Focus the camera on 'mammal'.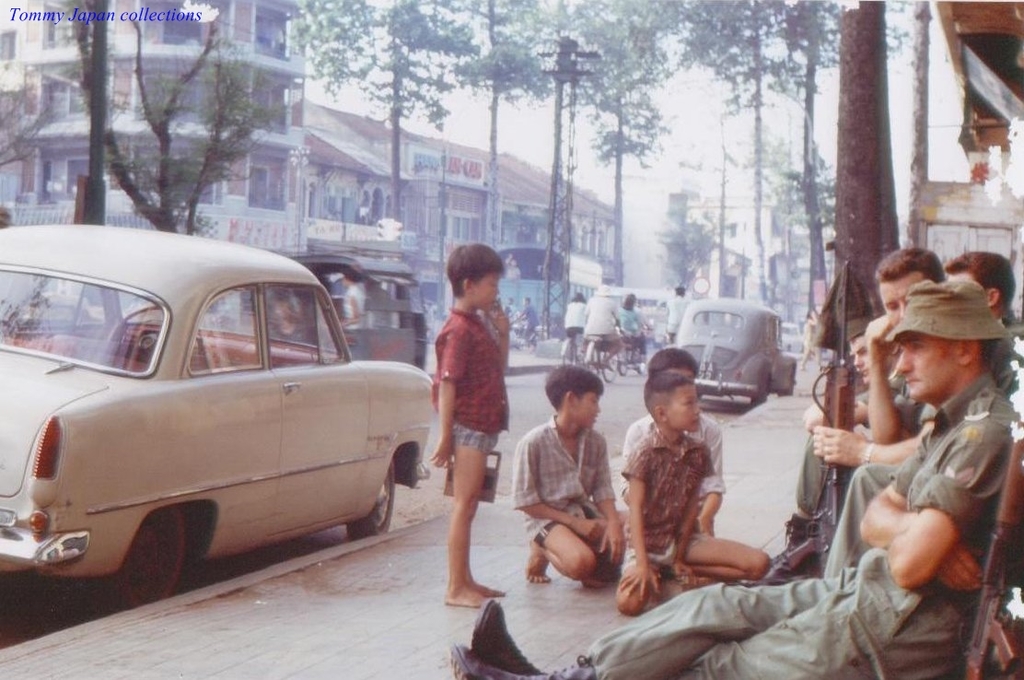
Focus region: <region>771, 315, 907, 557</region>.
